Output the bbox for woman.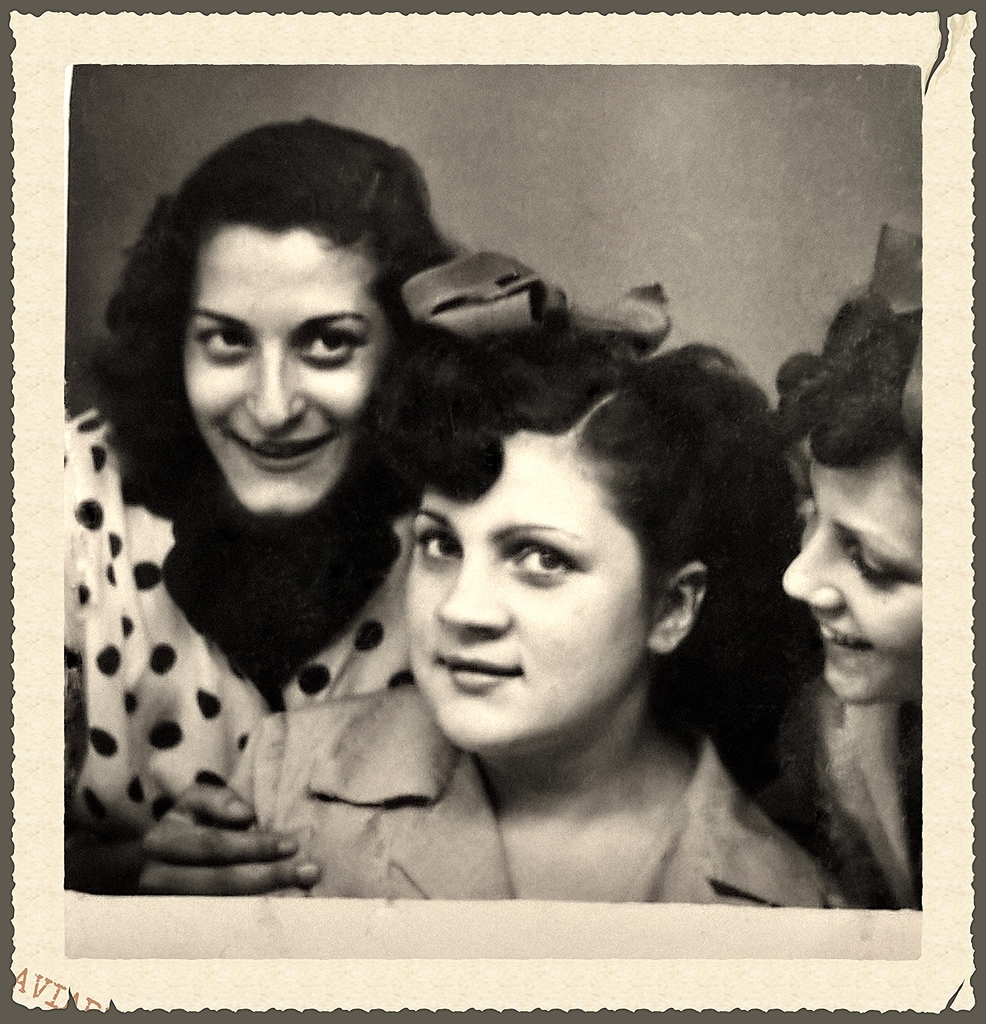
186,291,861,908.
